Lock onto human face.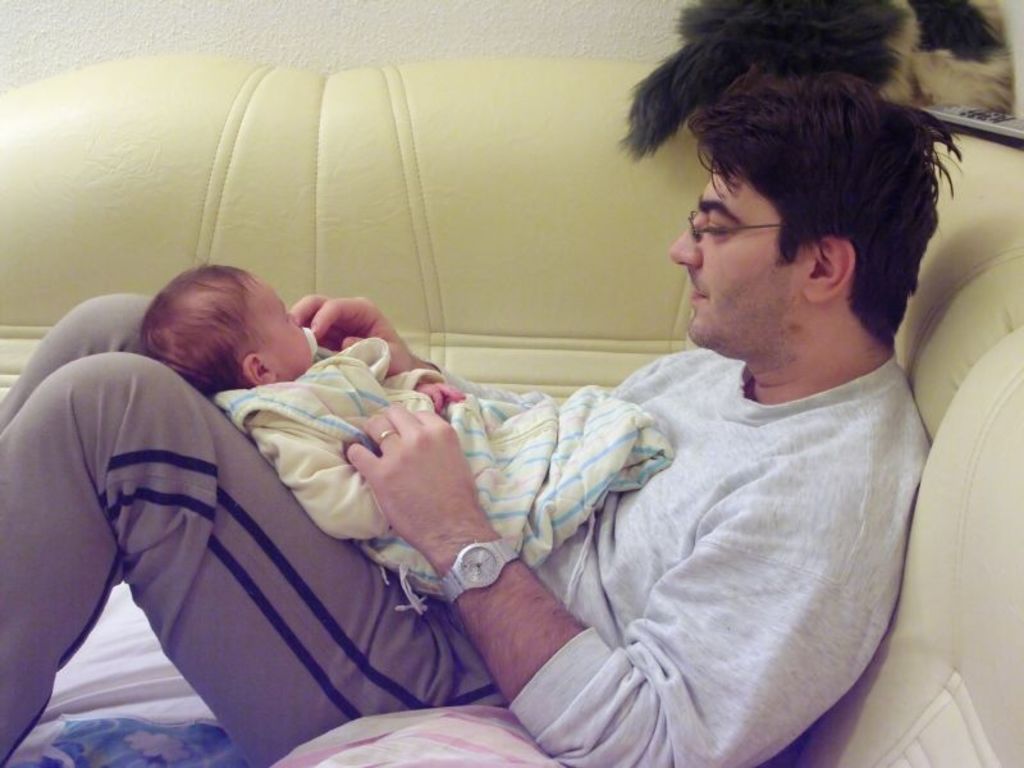
Locked: (x1=247, y1=268, x2=317, y2=372).
